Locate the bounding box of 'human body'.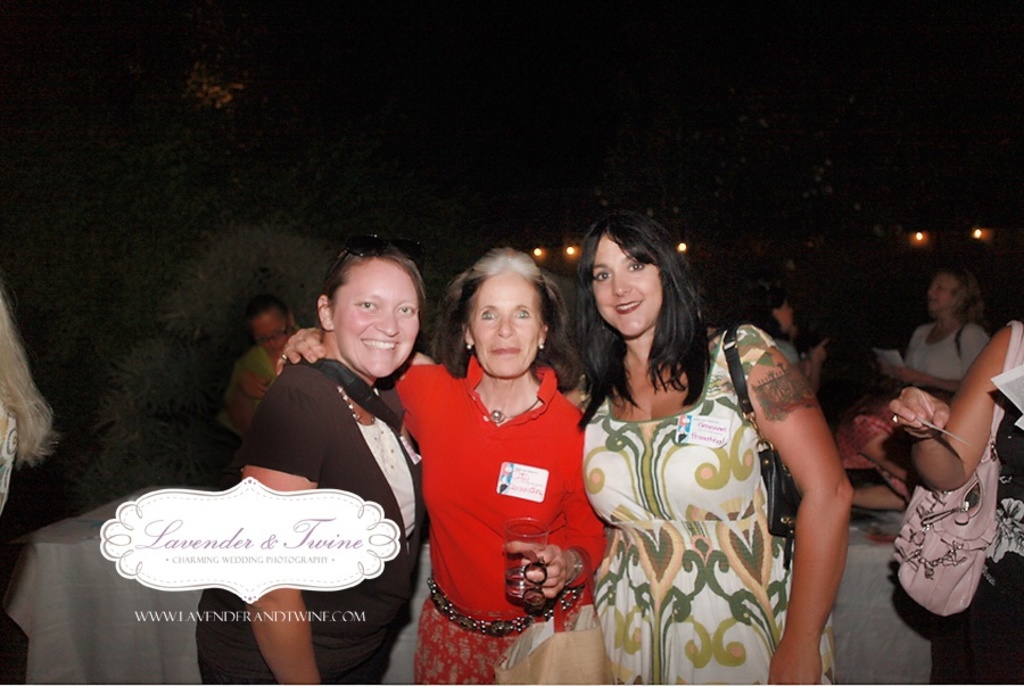
Bounding box: (left=864, top=216, right=1013, bottom=655).
